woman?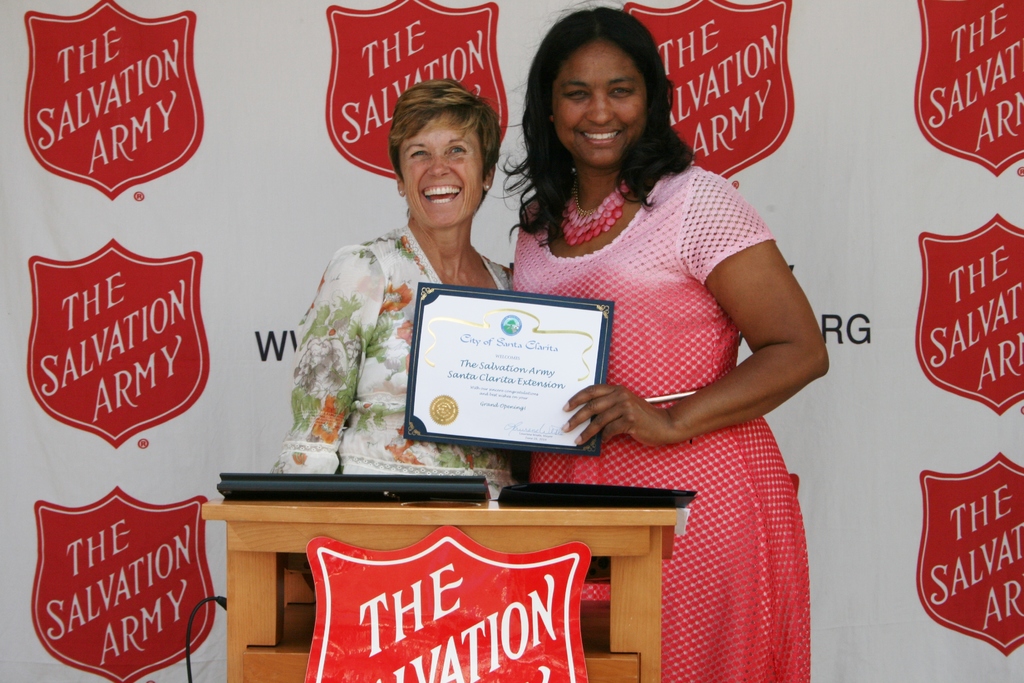
(466, 12, 797, 652)
